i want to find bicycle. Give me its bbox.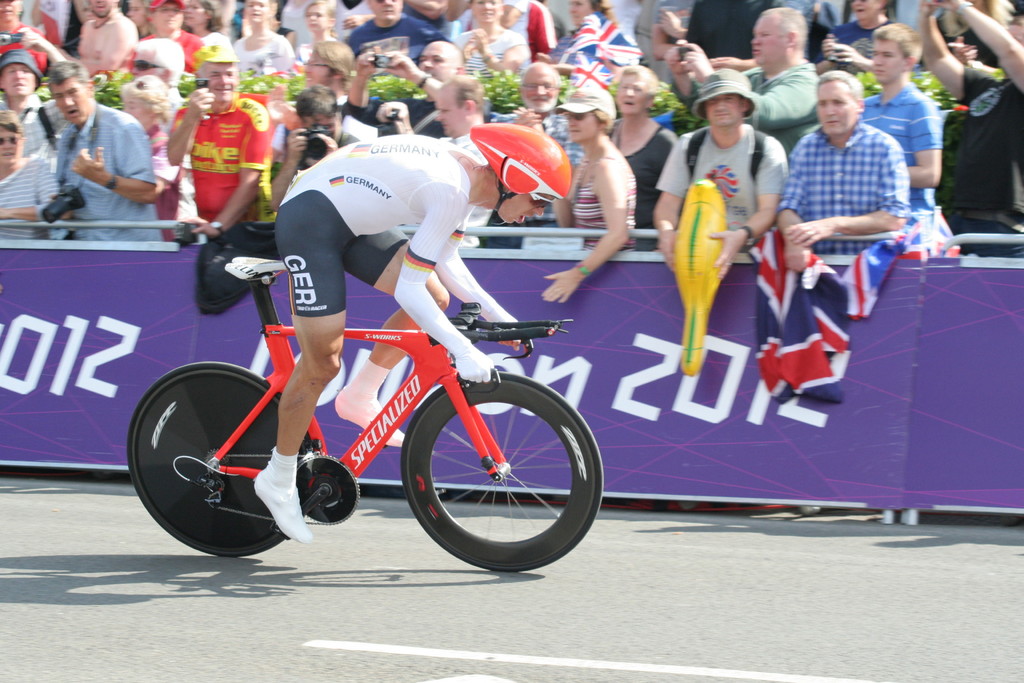
<box>125,258,589,559</box>.
